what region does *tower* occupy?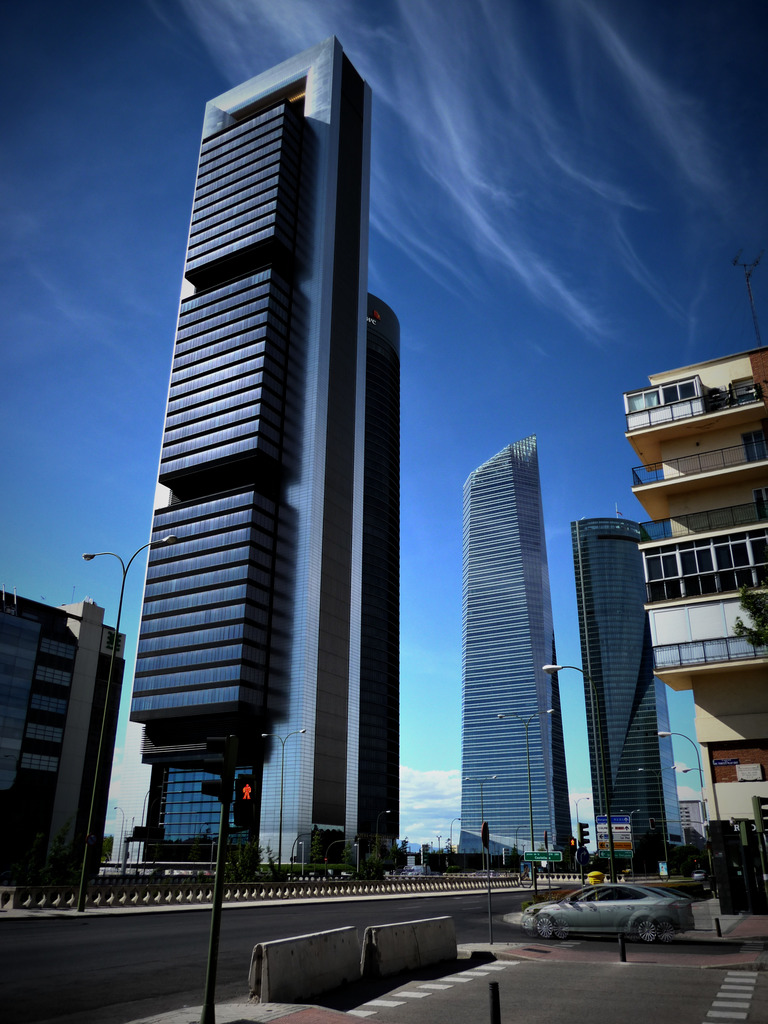
detection(236, 273, 404, 876).
